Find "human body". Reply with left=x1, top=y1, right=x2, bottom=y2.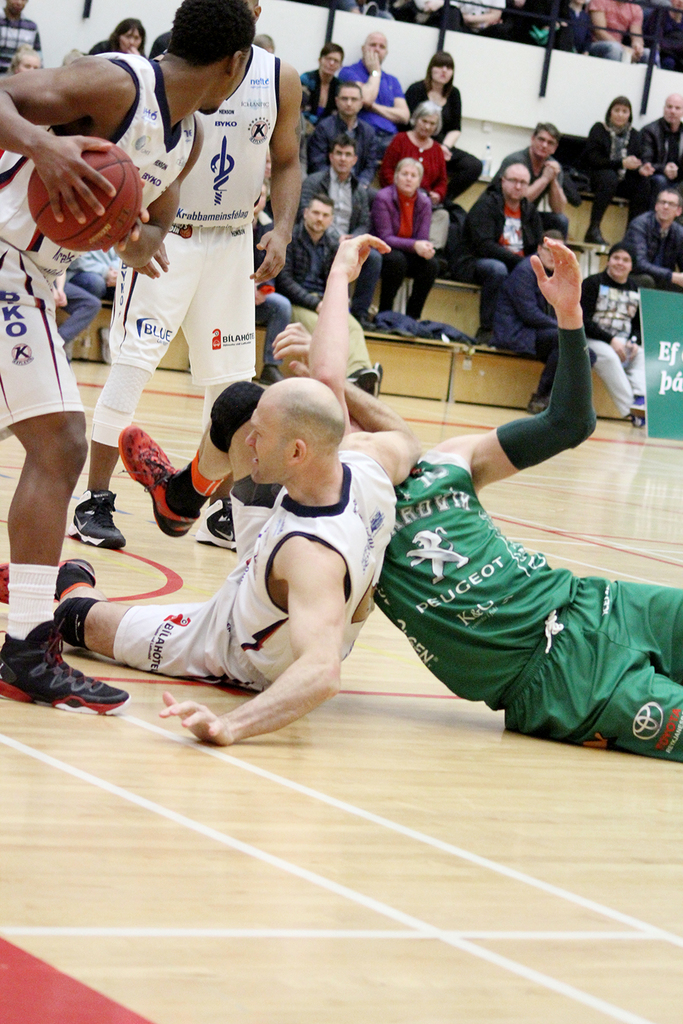
left=0, top=9, right=40, bottom=89.
